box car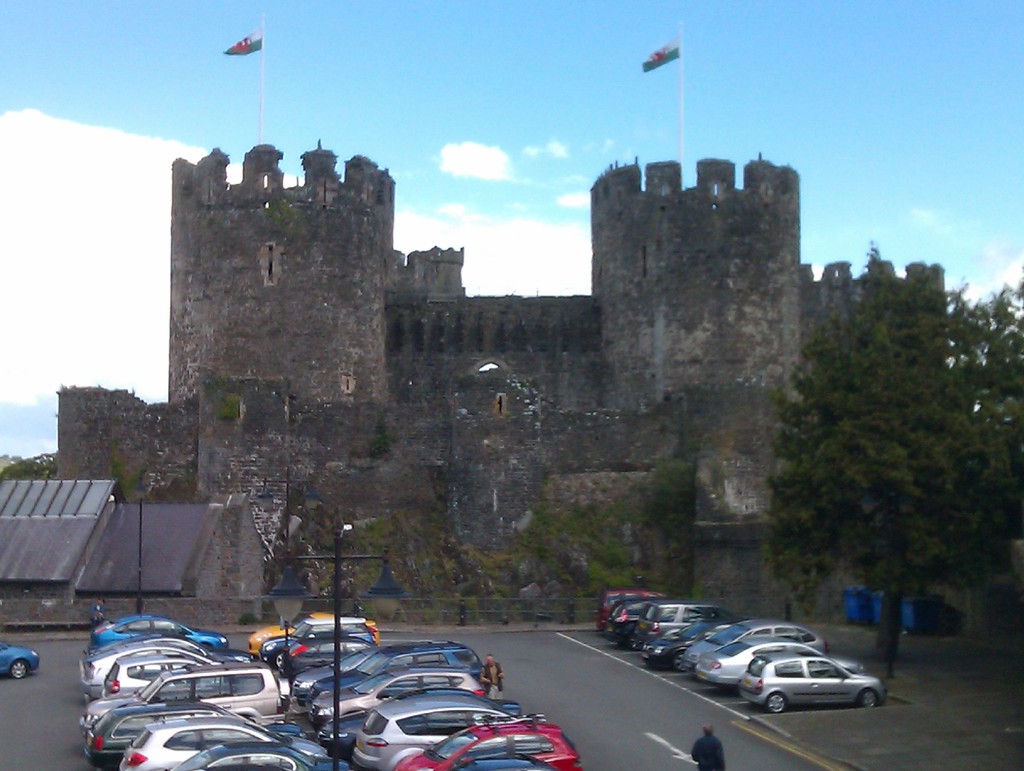
(93,706,314,770)
